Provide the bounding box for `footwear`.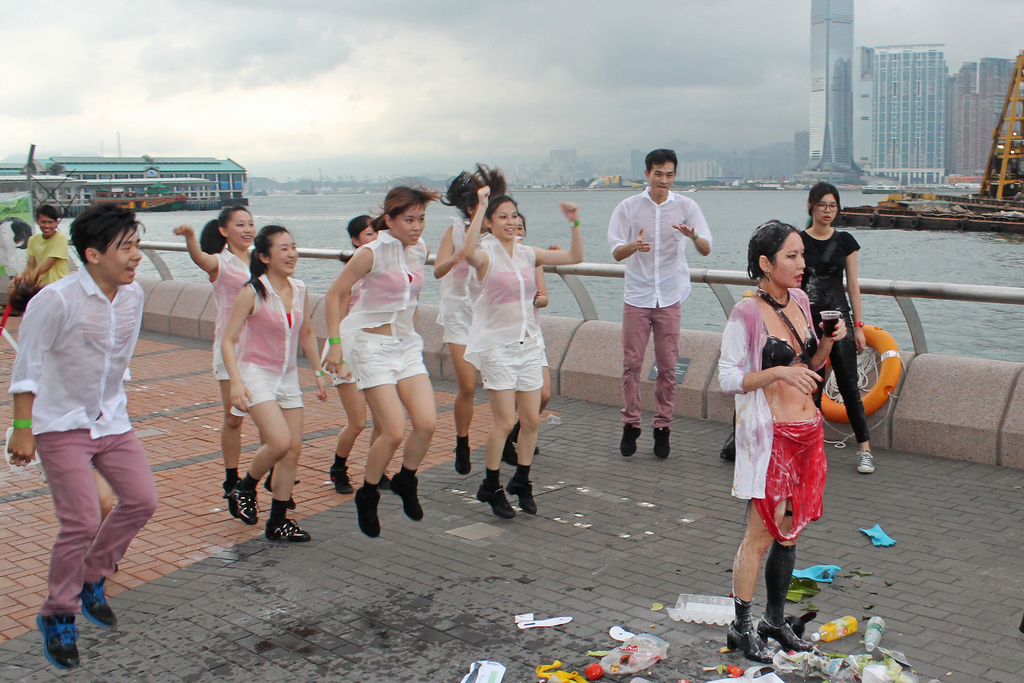
(646, 415, 680, 462).
